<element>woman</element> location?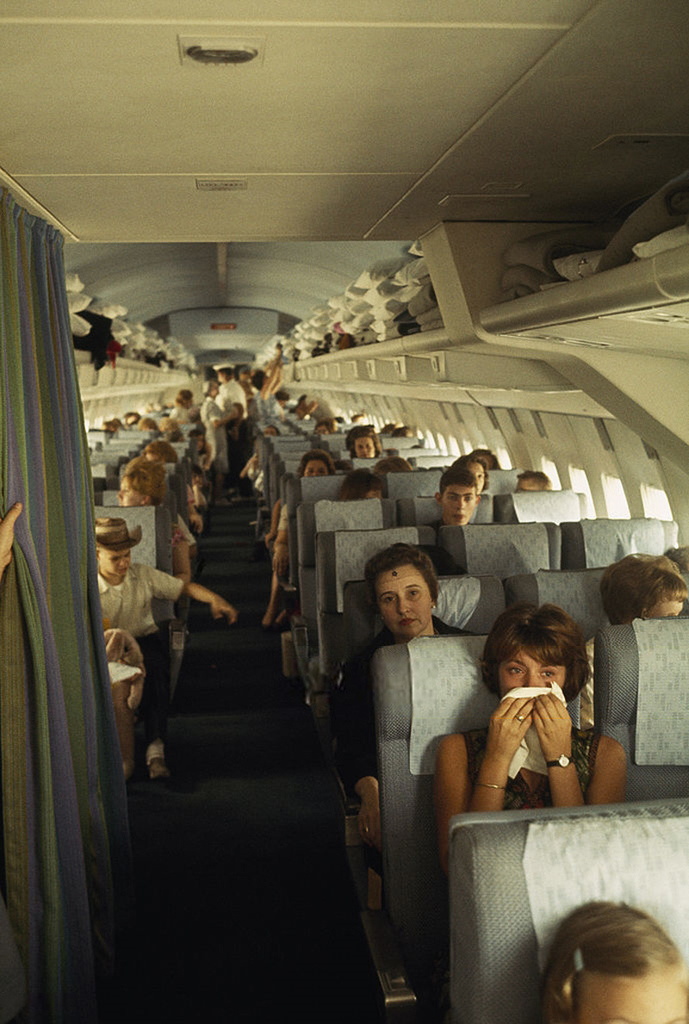
pyautogui.locateOnScreen(531, 903, 688, 1023)
